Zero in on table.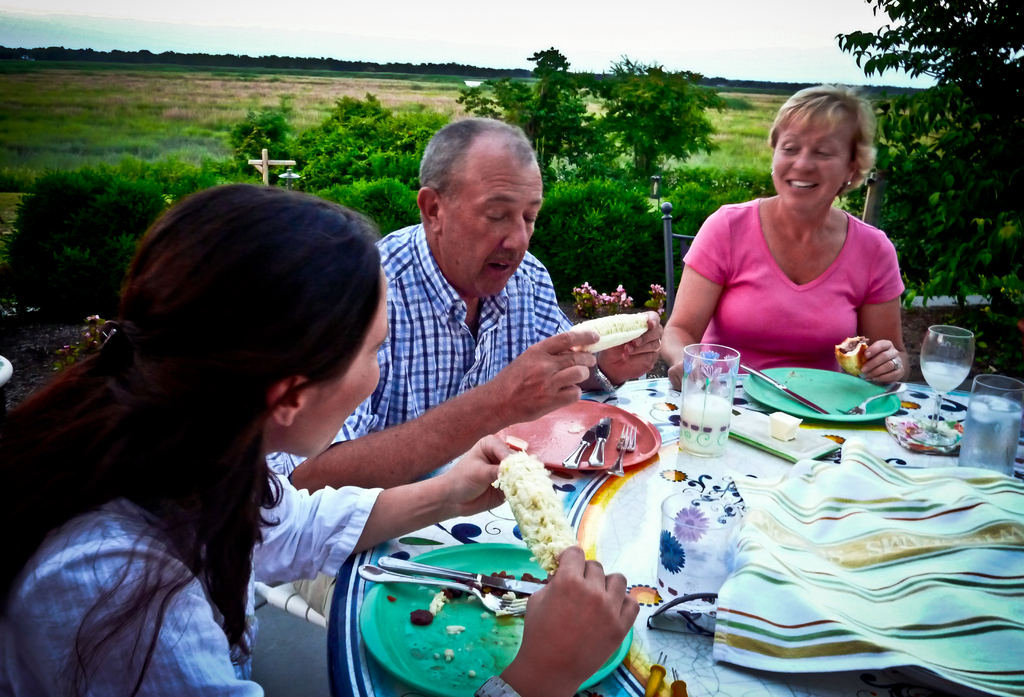
Zeroed in: <region>431, 355, 1023, 675</region>.
